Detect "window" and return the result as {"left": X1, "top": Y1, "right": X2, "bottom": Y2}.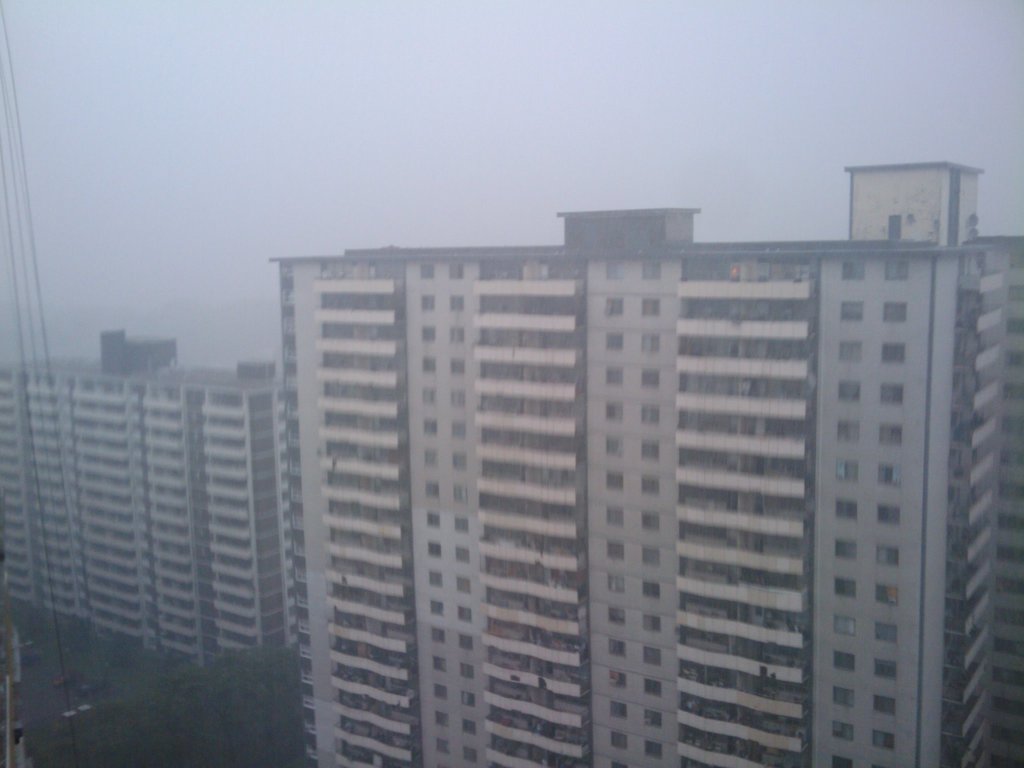
{"left": 838, "top": 262, "right": 867, "bottom": 284}.
